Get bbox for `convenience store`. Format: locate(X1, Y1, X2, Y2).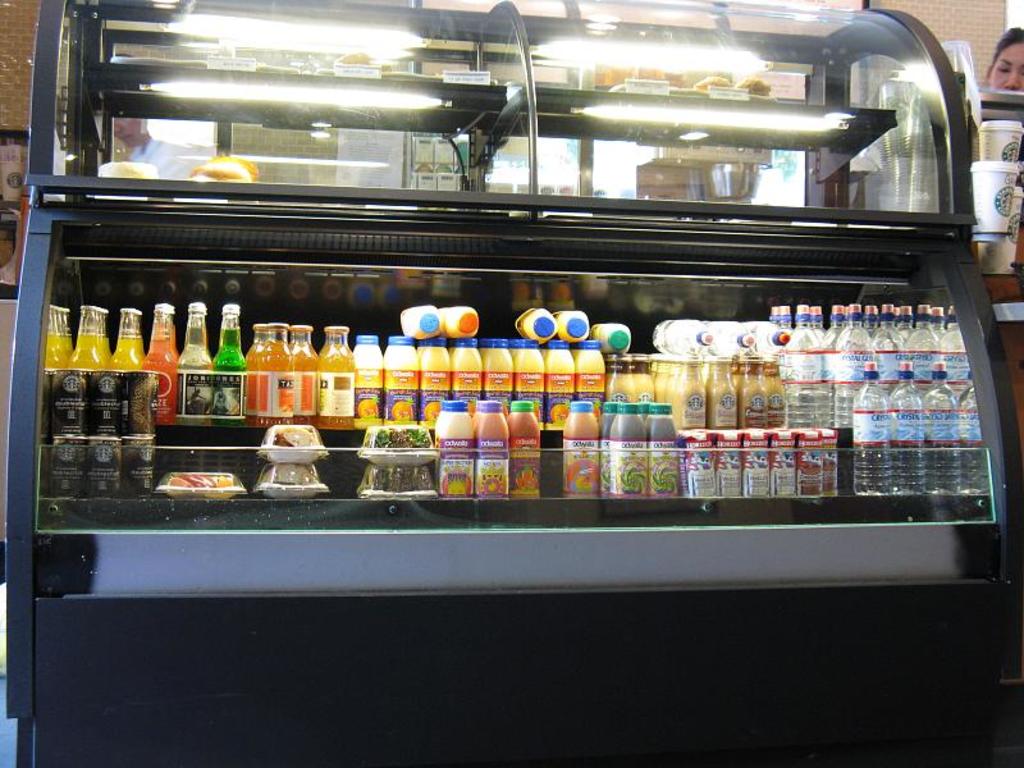
locate(0, 0, 1023, 767).
